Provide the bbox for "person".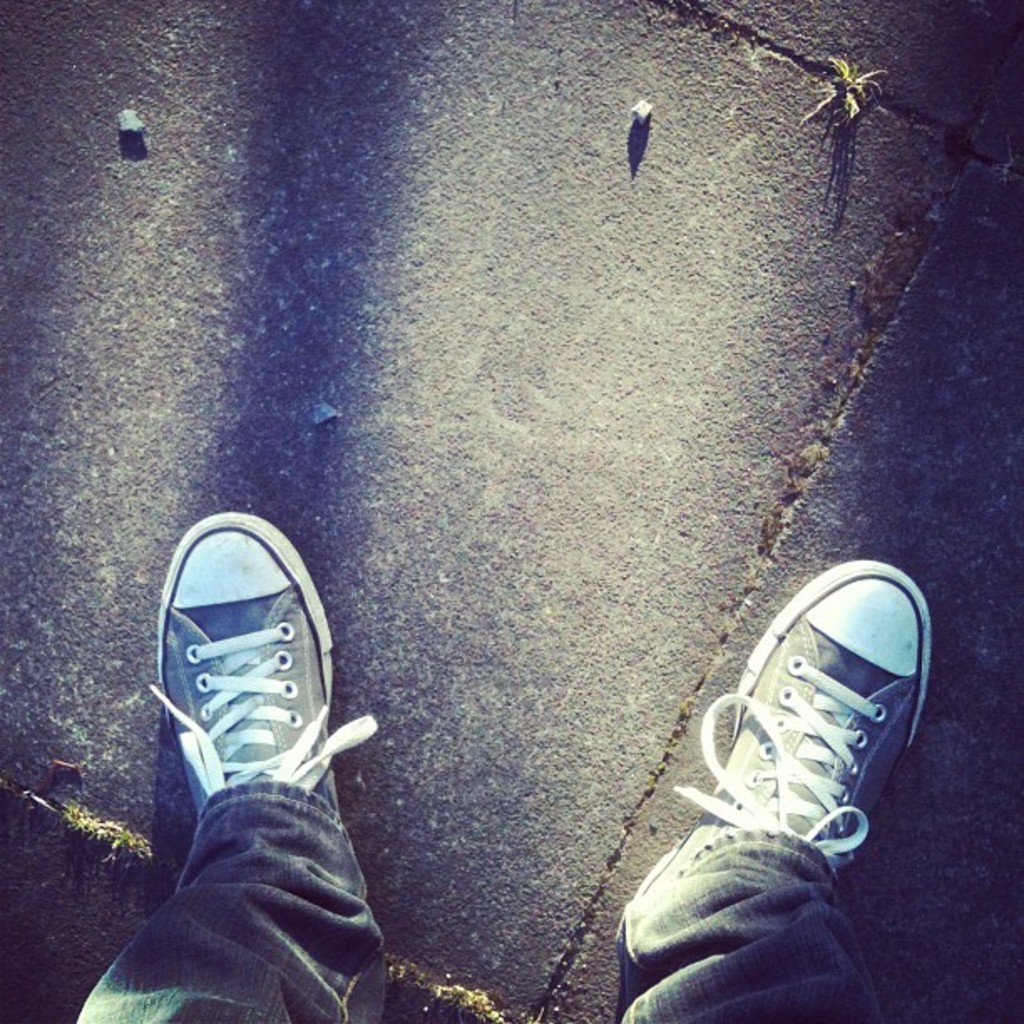
[77, 514, 937, 1022].
